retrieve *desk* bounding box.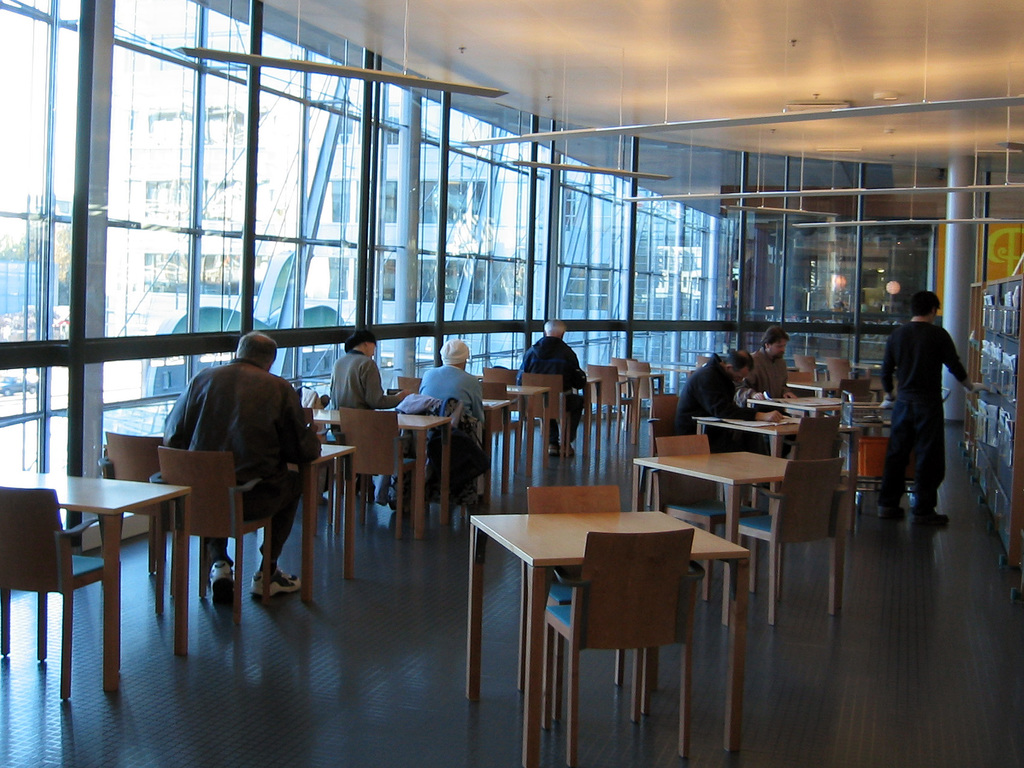
Bounding box: [468,512,747,767].
